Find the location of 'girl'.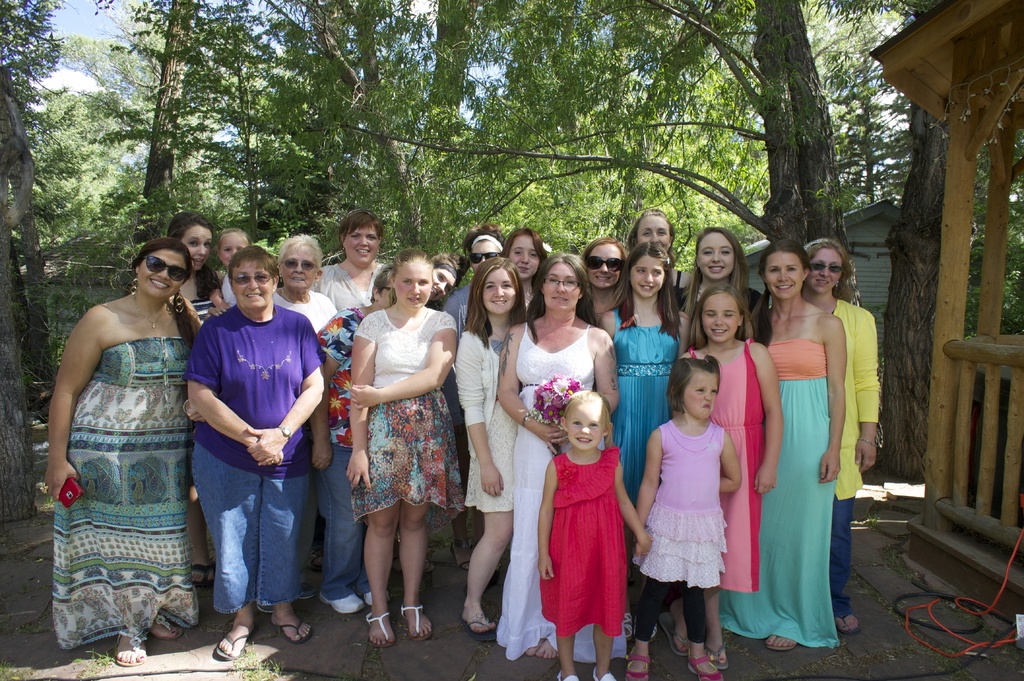
Location: locate(670, 288, 786, 671).
